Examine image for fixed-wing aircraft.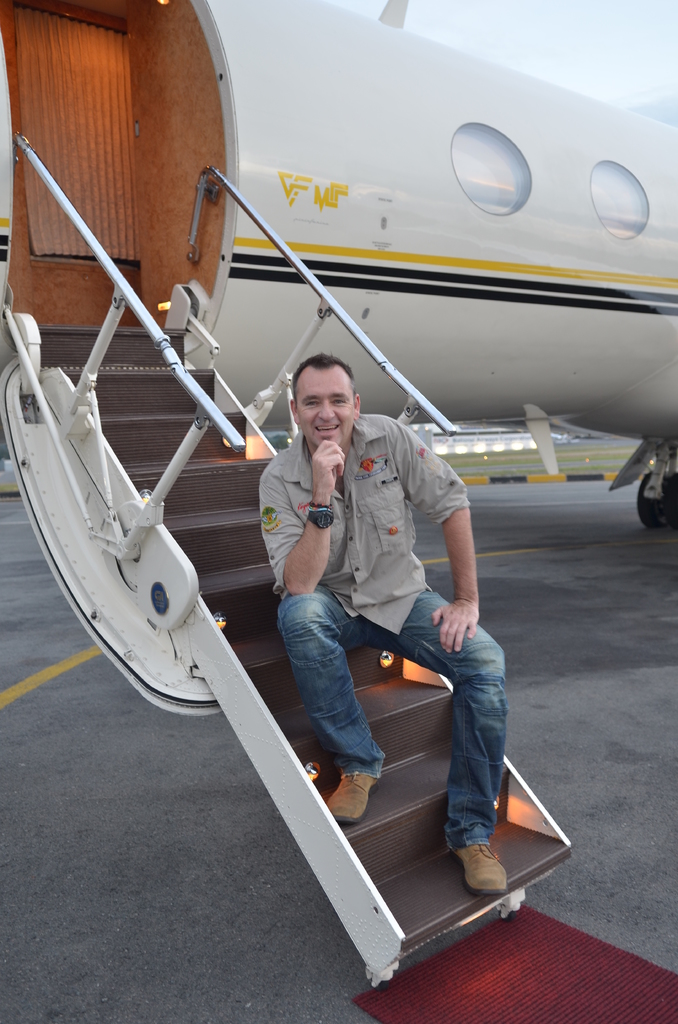
Examination result: x1=0 y1=0 x2=677 y2=991.
